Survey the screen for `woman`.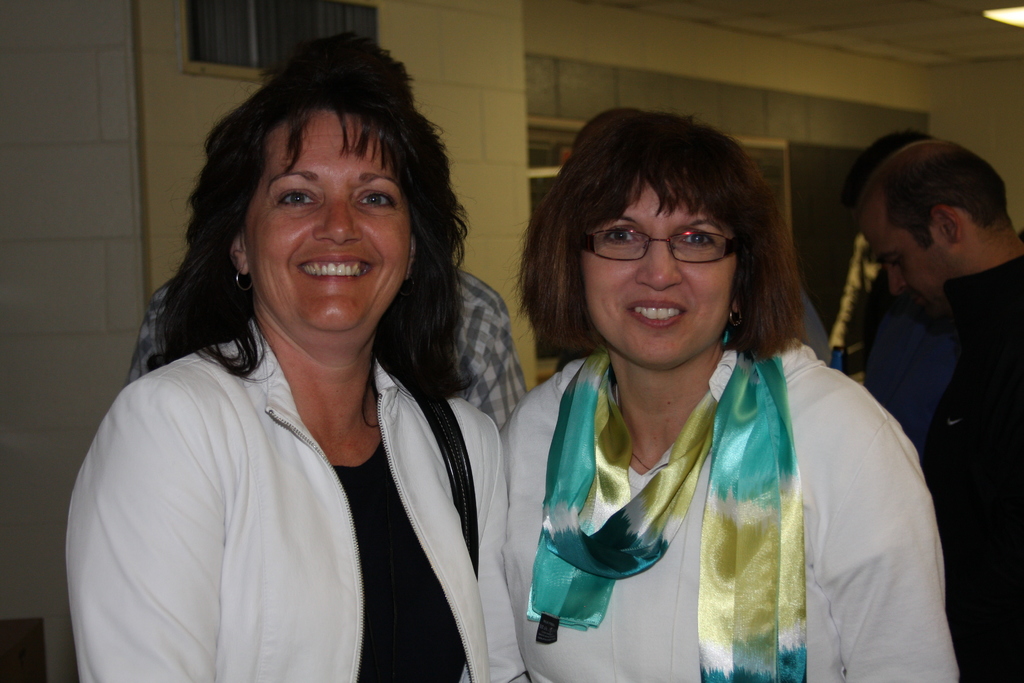
Survey found: BBox(494, 111, 945, 666).
